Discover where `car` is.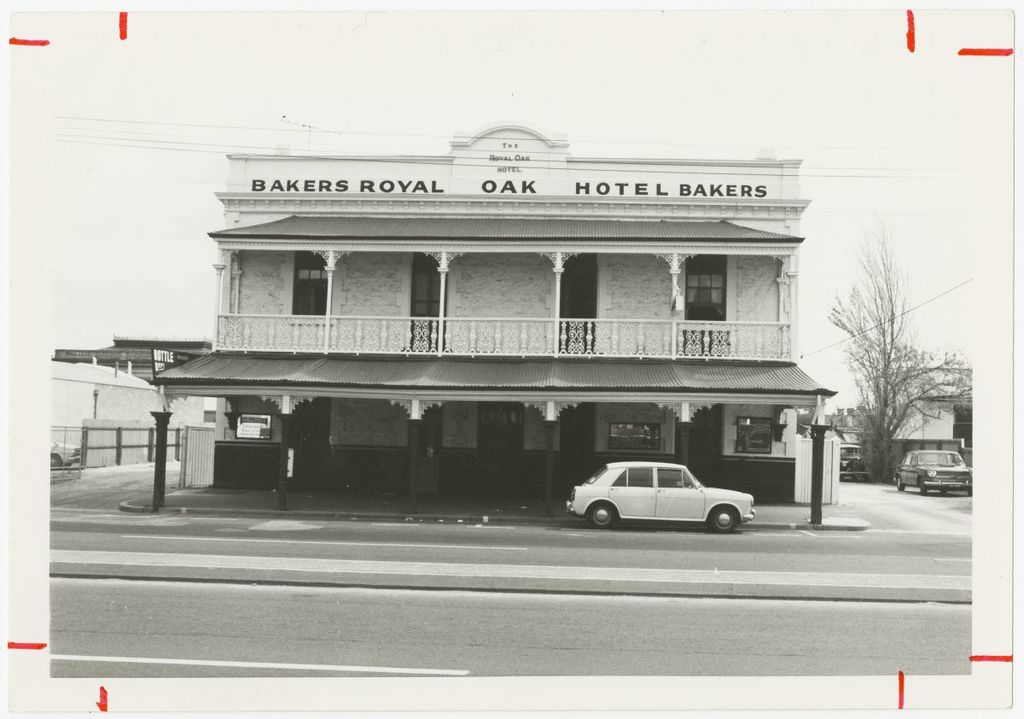
Discovered at [x1=49, y1=432, x2=85, y2=470].
